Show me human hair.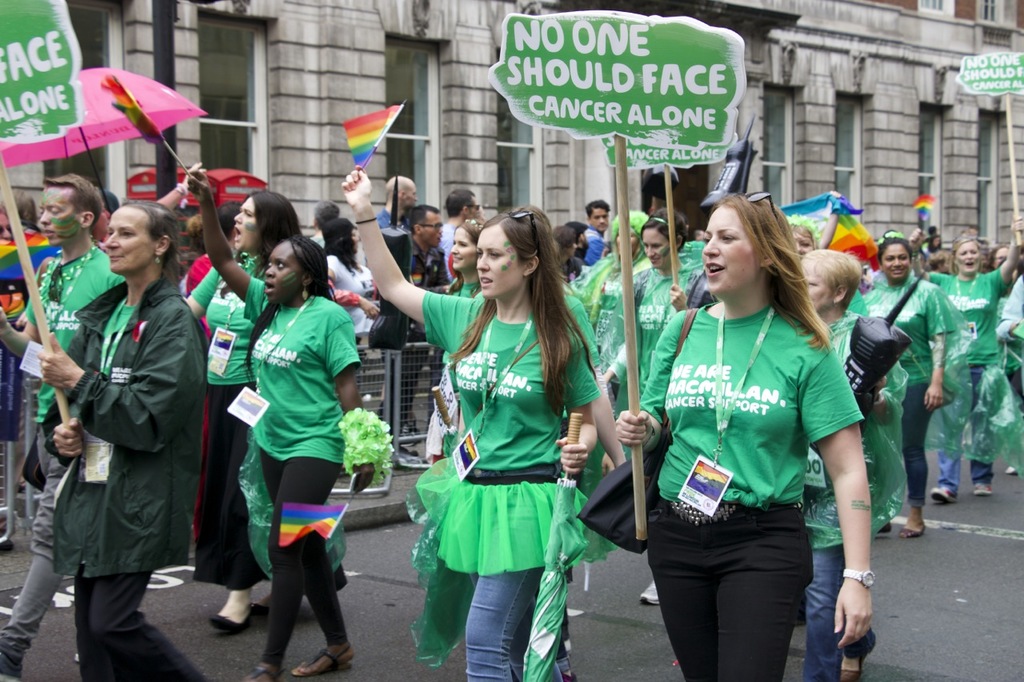
human hair is here: detection(122, 198, 187, 285).
